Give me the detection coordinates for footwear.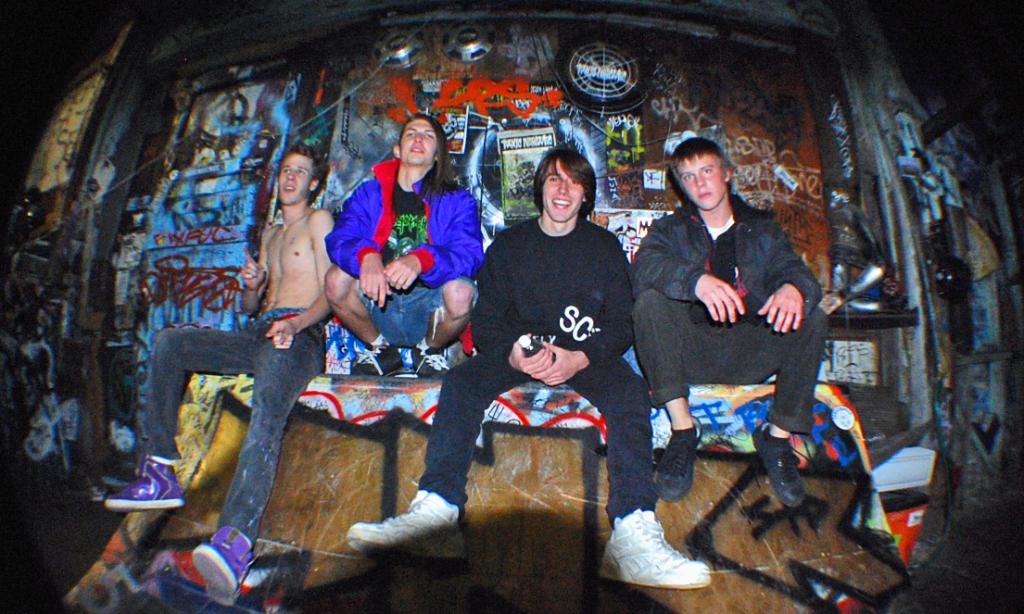
left=107, top=453, right=180, bottom=508.
